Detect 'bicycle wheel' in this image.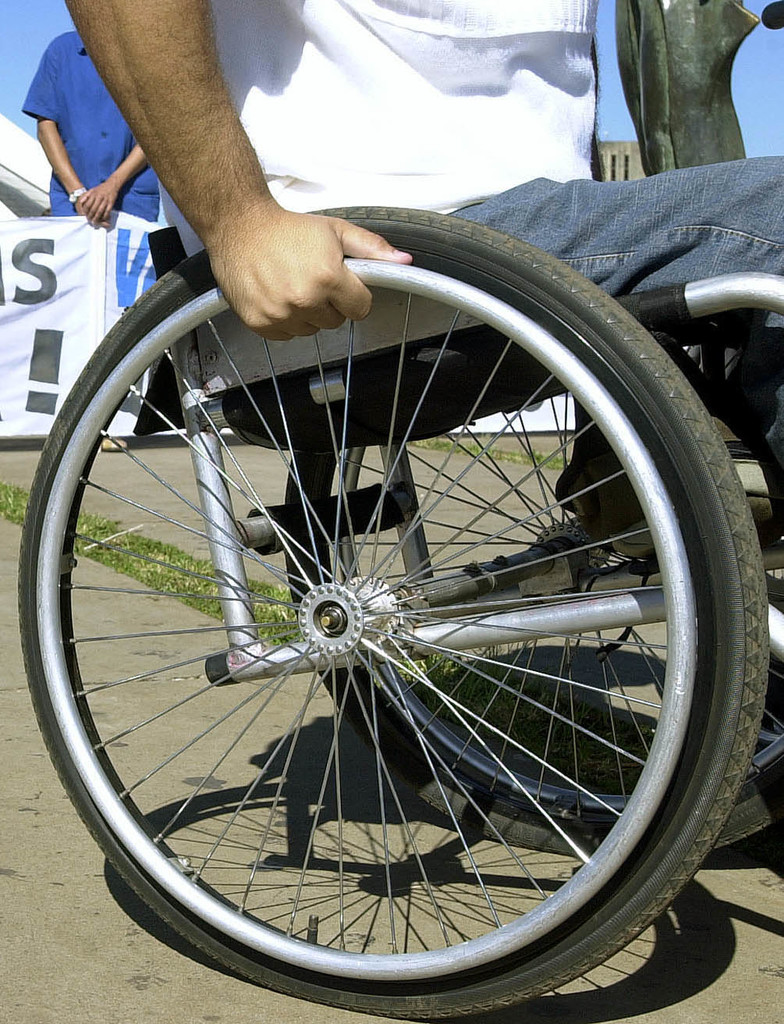
Detection: (40,195,736,1007).
